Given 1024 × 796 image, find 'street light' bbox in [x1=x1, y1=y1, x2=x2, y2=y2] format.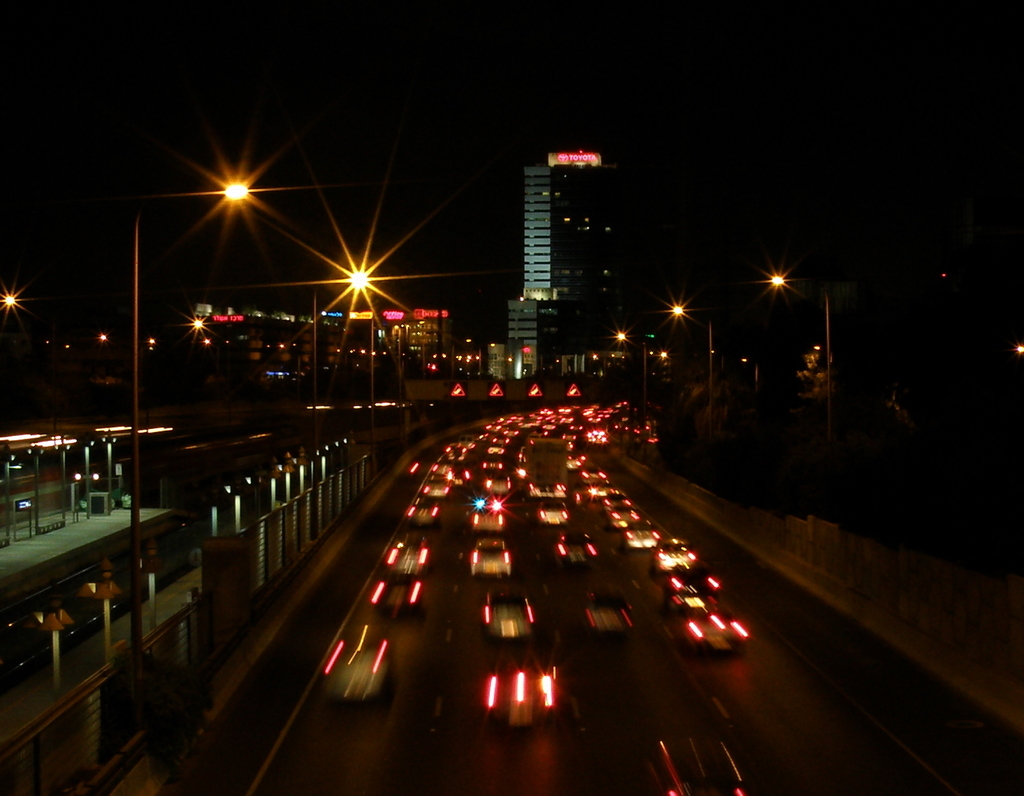
[x1=312, y1=261, x2=377, y2=440].
